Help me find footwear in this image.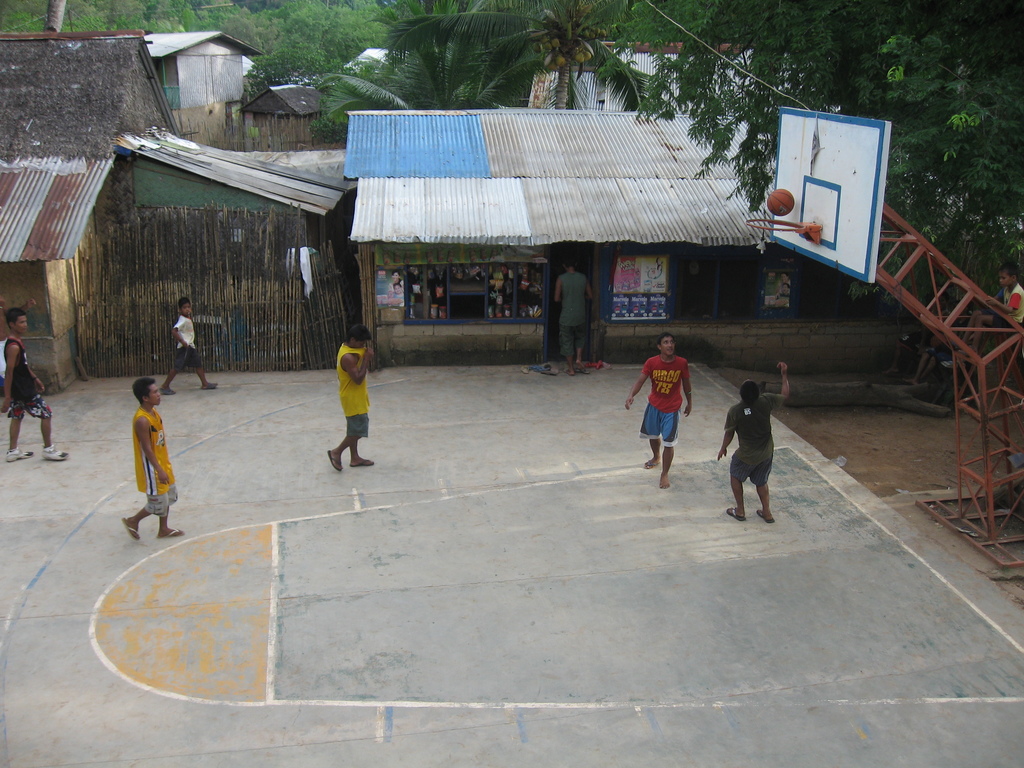
Found it: detection(198, 382, 221, 392).
